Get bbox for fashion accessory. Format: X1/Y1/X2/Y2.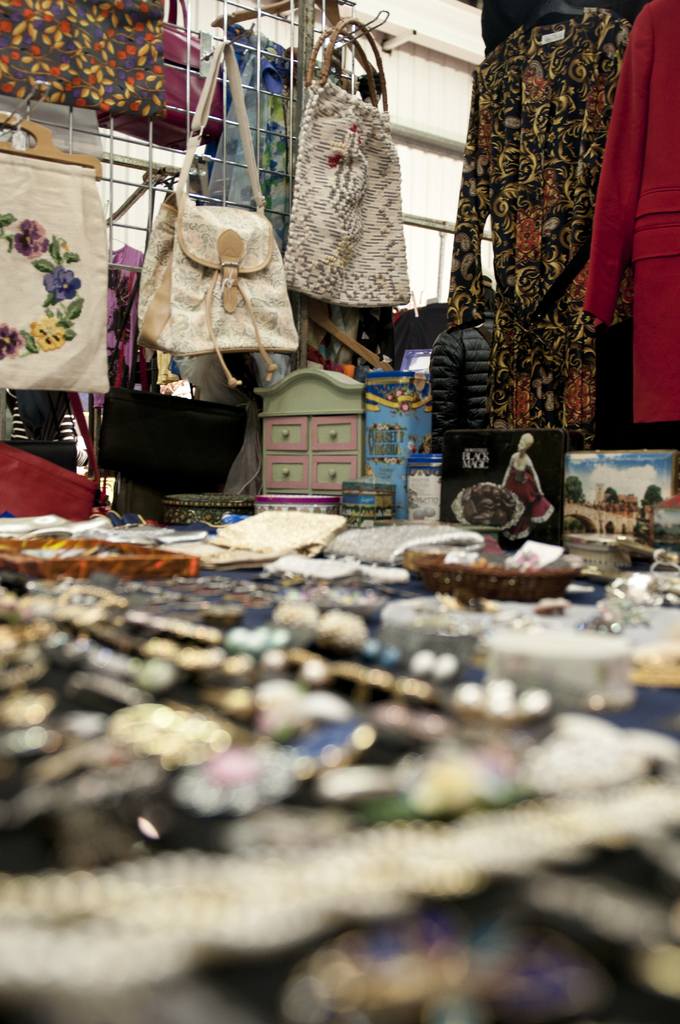
284/10/416/308.
